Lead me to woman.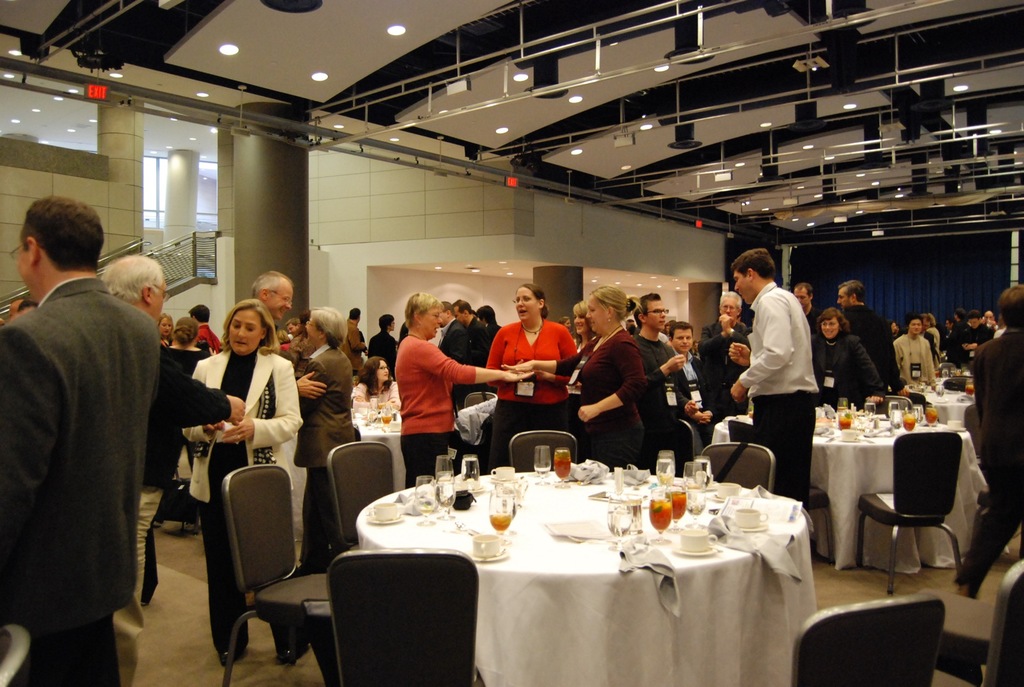
Lead to {"left": 180, "top": 295, "right": 305, "bottom": 663}.
